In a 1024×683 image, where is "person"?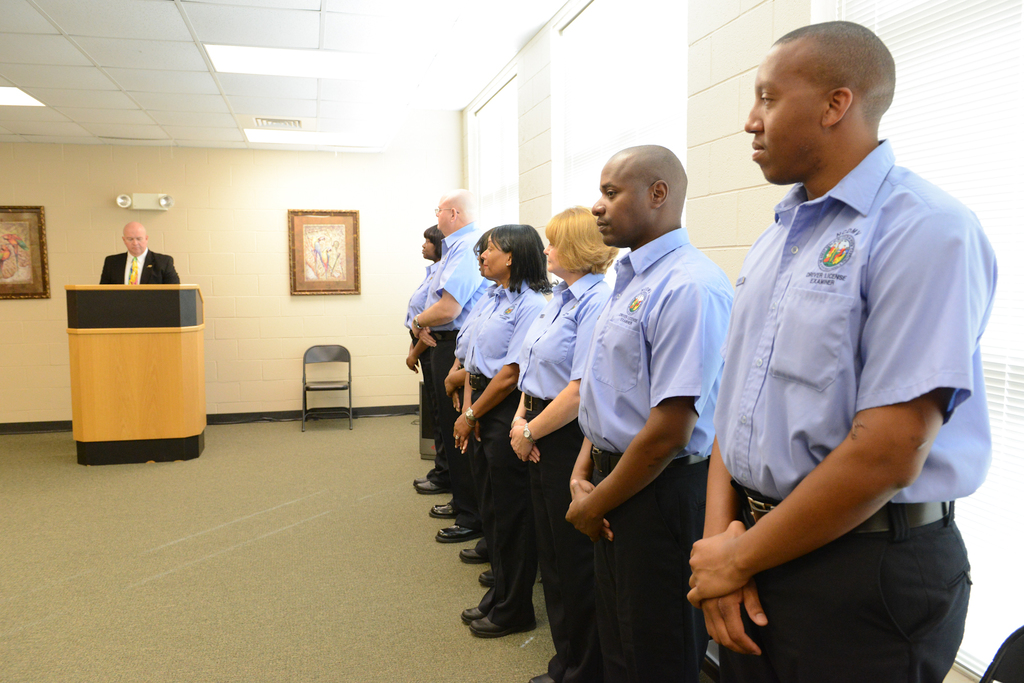
<region>92, 222, 165, 299</region>.
